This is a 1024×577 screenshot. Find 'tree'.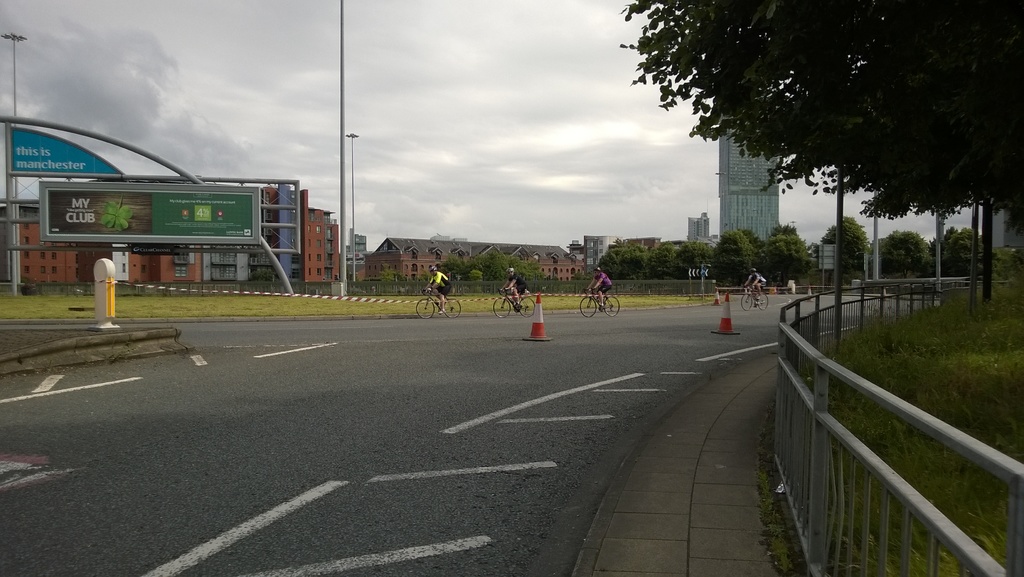
Bounding box: {"left": 742, "top": 226, "right": 818, "bottom": 283}.
